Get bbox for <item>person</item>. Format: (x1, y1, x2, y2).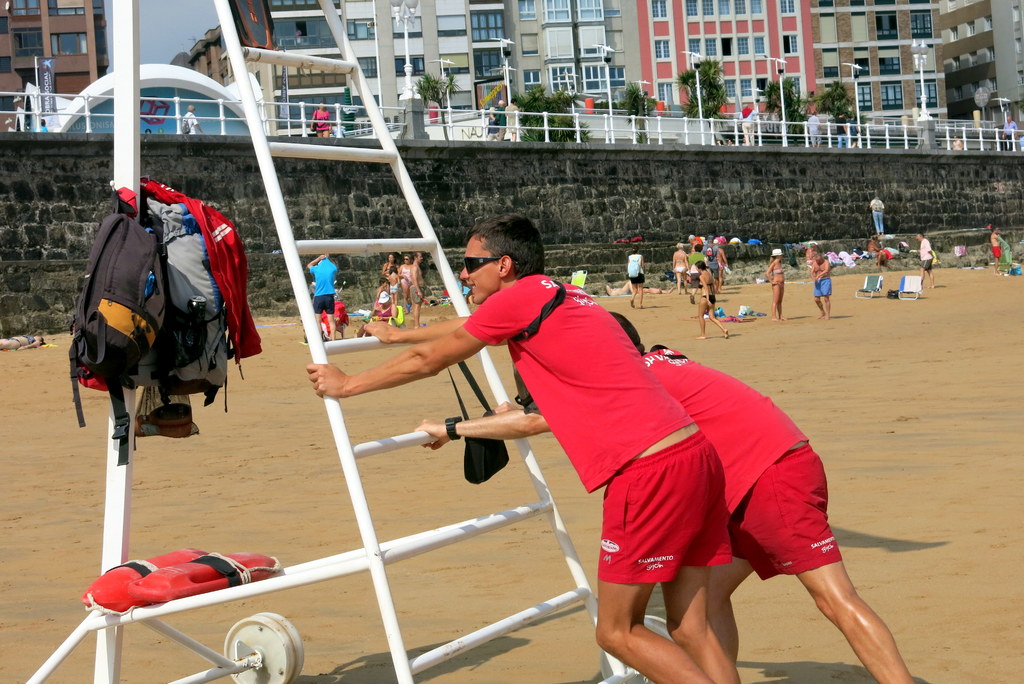
(830, 108, 851, 146).
